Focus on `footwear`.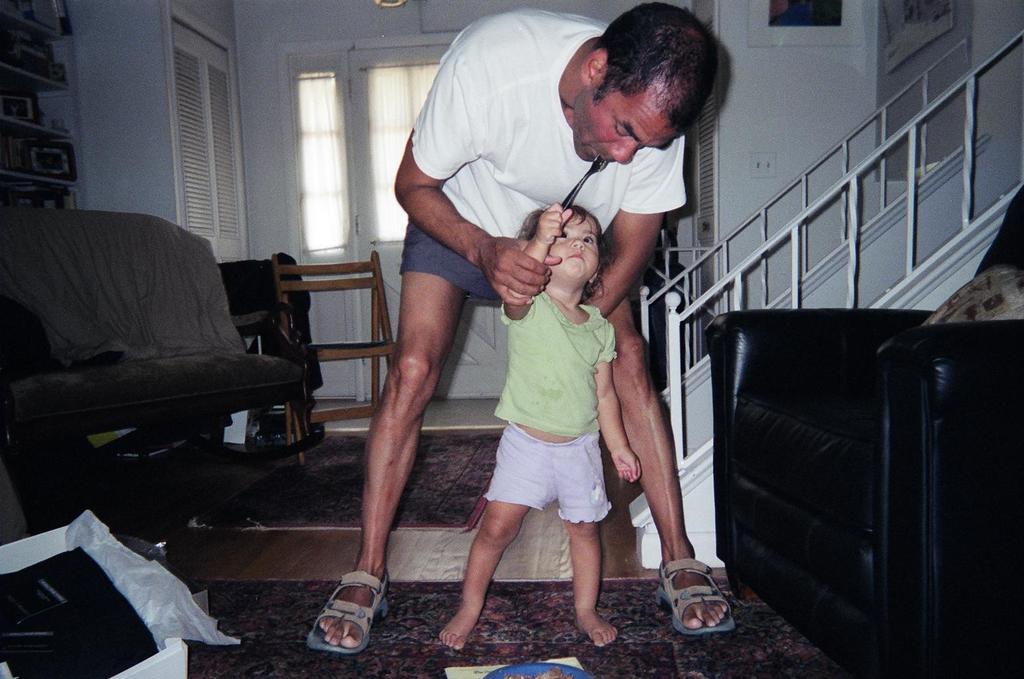
Focused at l=304, t=582, r=383, b=664.
